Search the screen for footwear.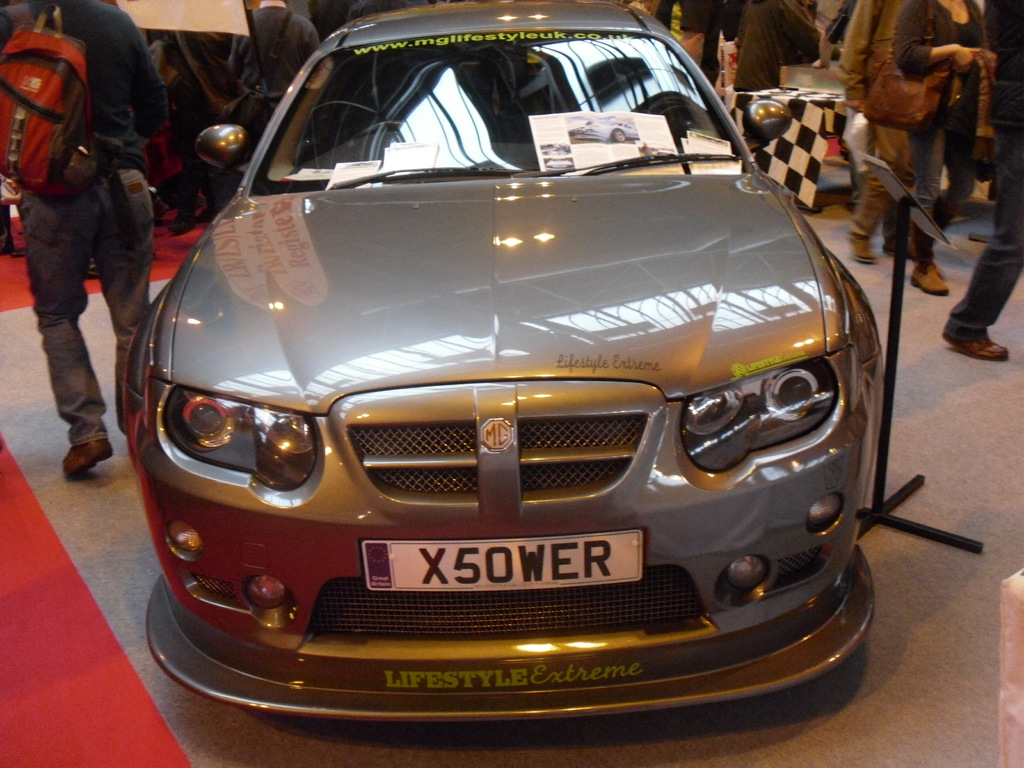
Found at region(926, 193, 951, 234).
